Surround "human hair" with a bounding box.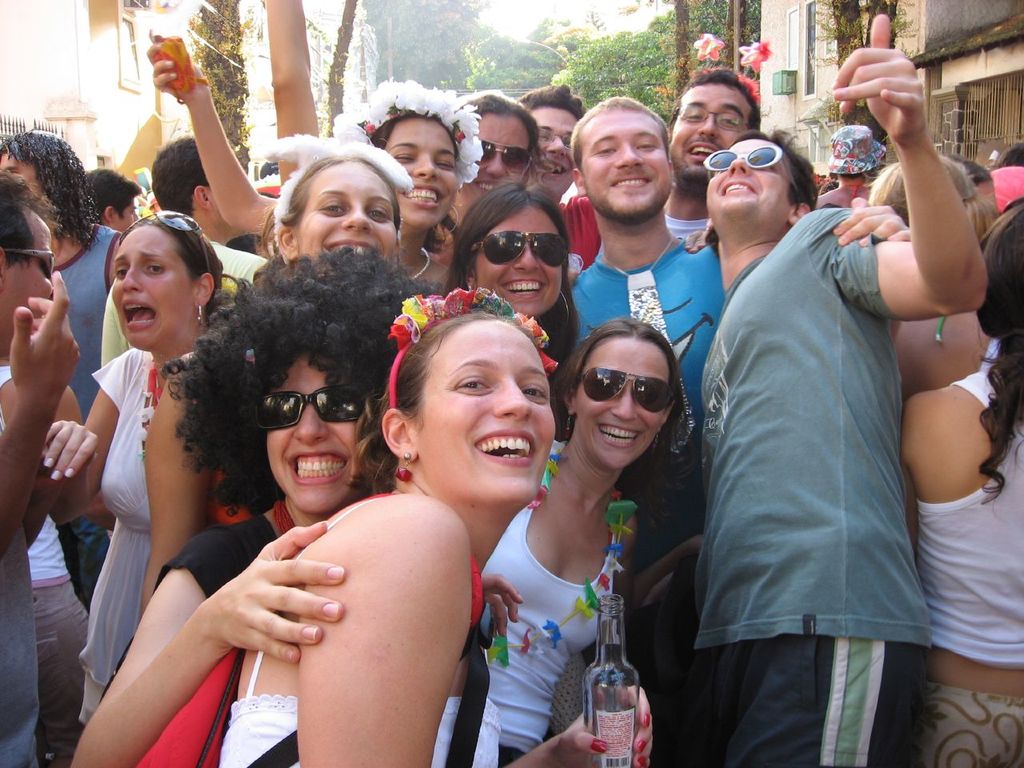
941, 154, 990, 193.
